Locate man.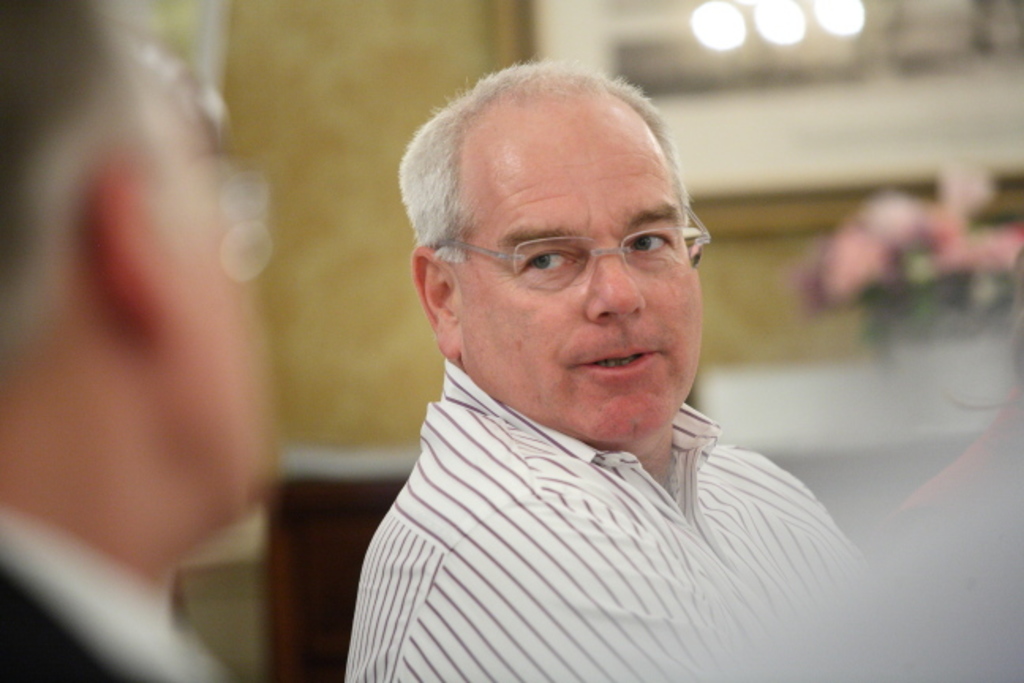
Bounding box: [265, 62, 901, 645].
